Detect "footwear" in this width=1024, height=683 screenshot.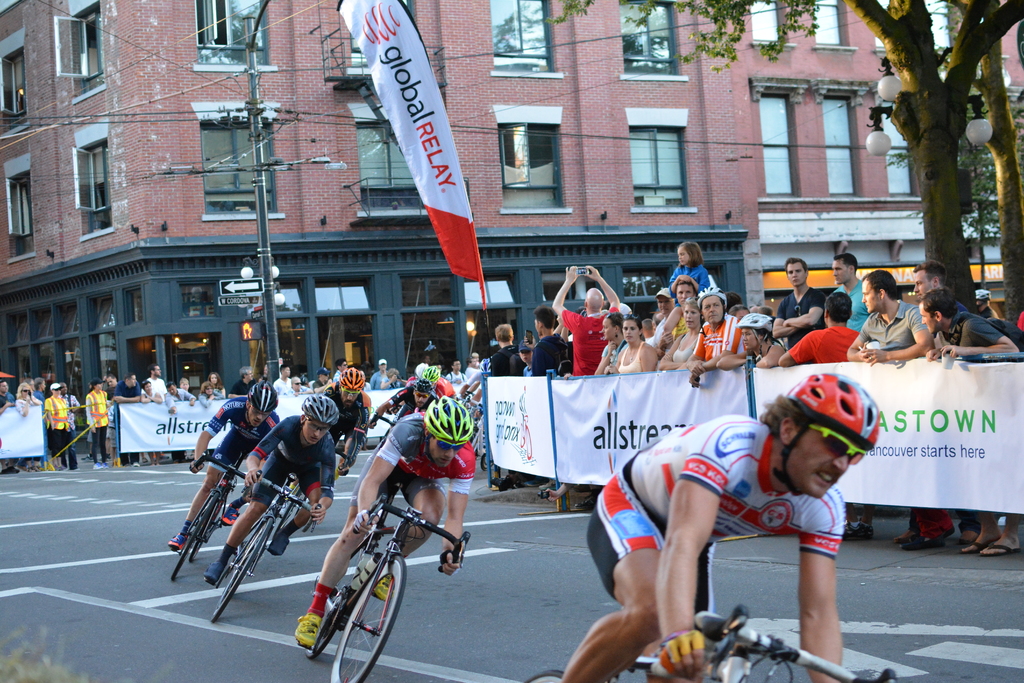
Detection: BBox(206, 555, 225, 581).
